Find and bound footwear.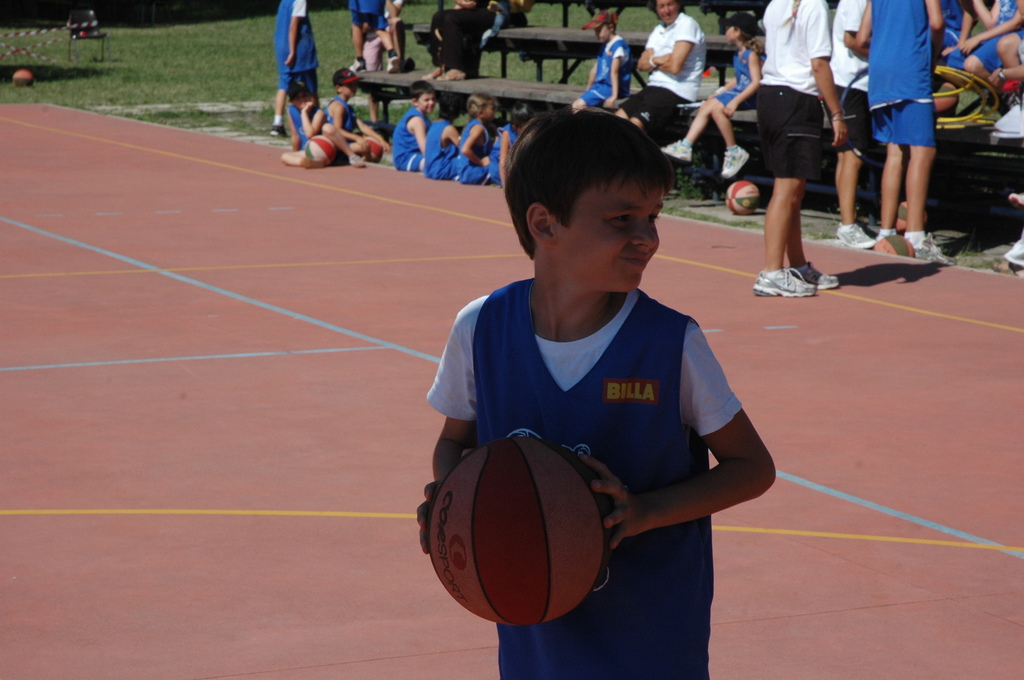
Bound: select_region(385, 55, 398, 74).
